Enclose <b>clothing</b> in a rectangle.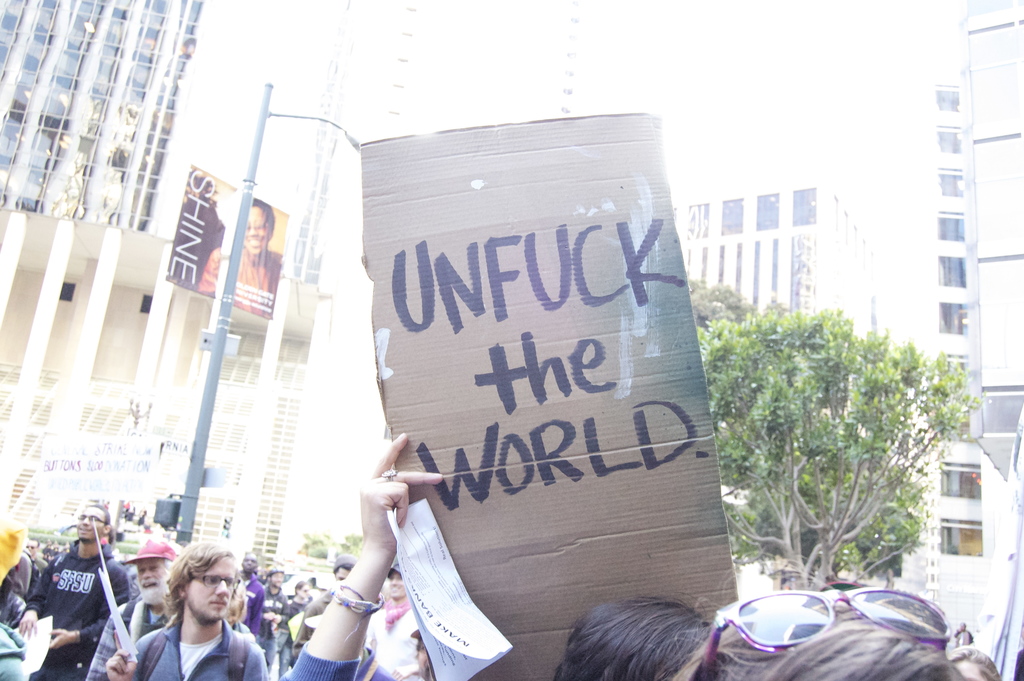
bbox=(242, 569, 272, 637).
